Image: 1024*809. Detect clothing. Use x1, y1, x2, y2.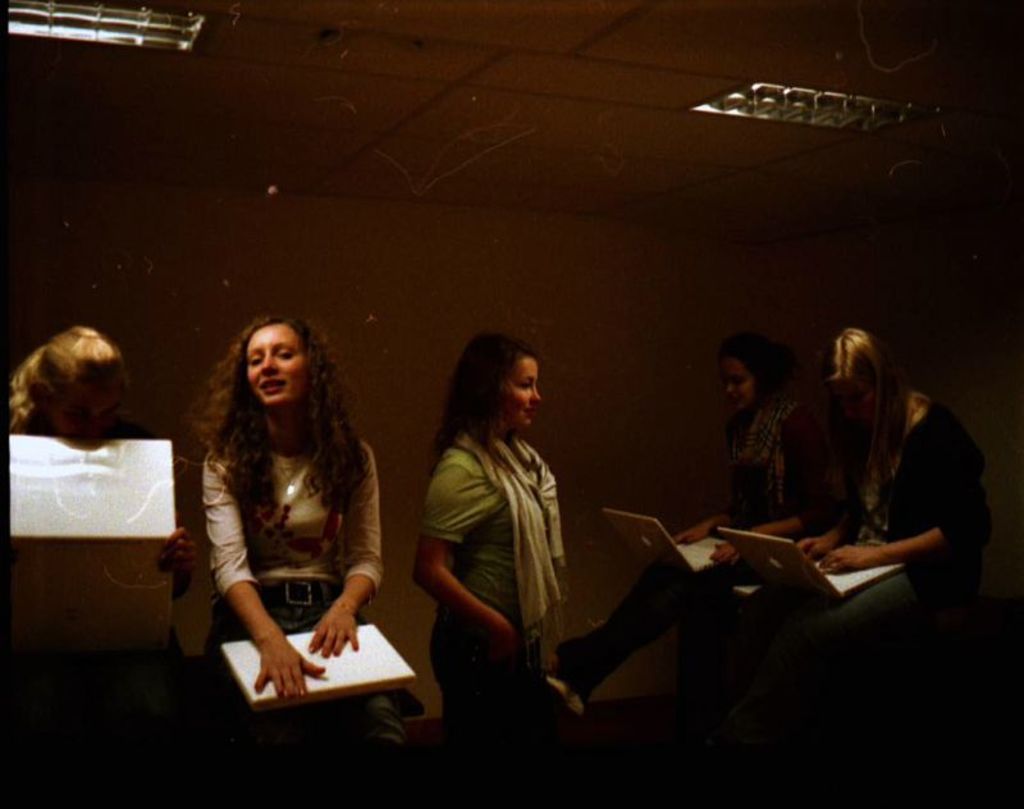
861, 399, 952, 579.
